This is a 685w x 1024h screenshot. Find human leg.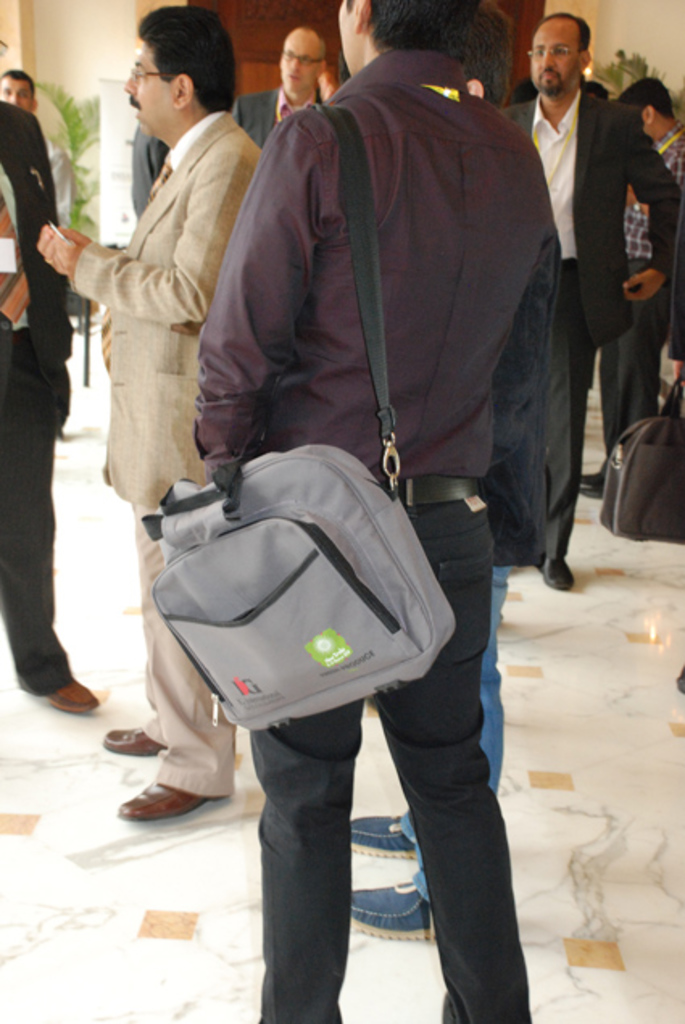
Bounding box: region(377, 500, 521, 1021).
